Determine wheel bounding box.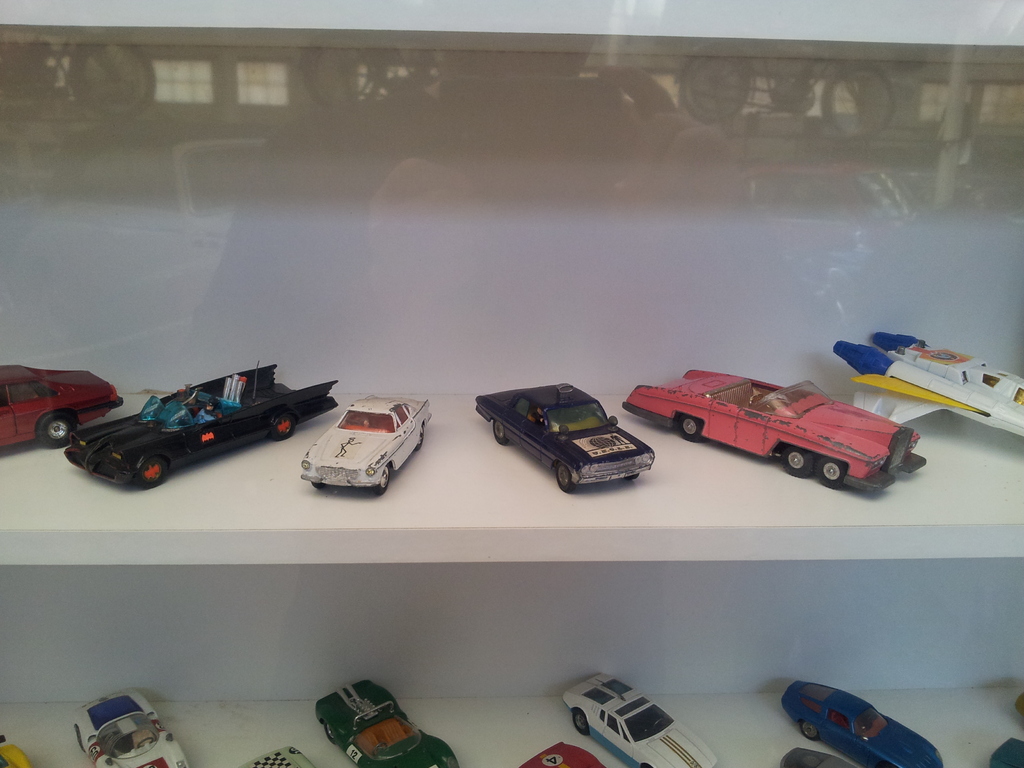
Determined: 38/418/74/450.
